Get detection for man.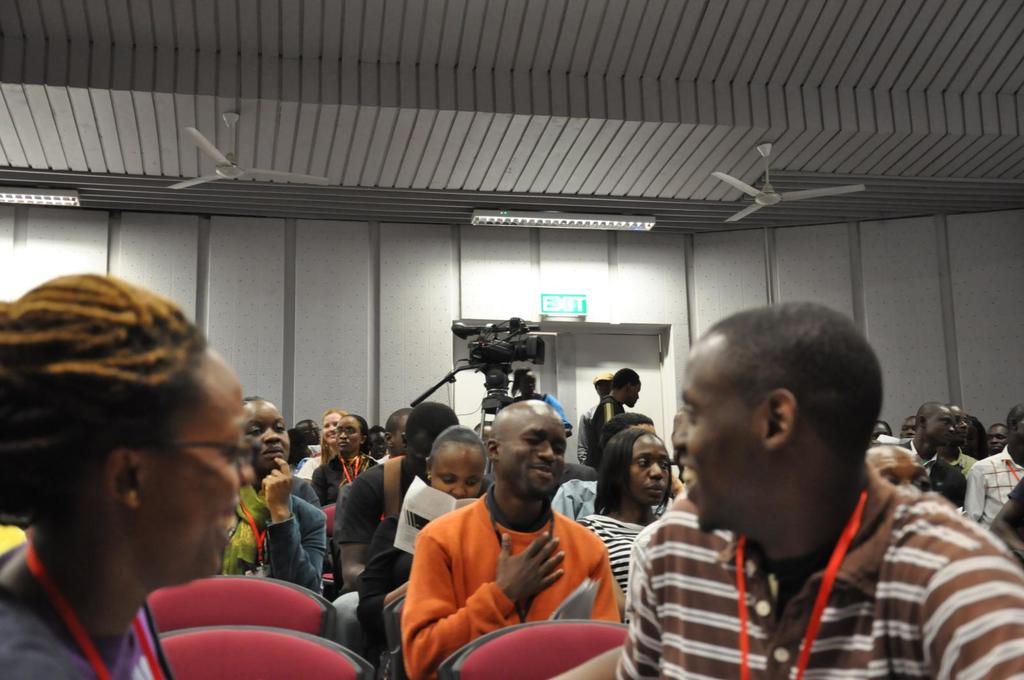
Detection: {"left": 401, "top": 399, "right": 627, "bottom": 679}.
